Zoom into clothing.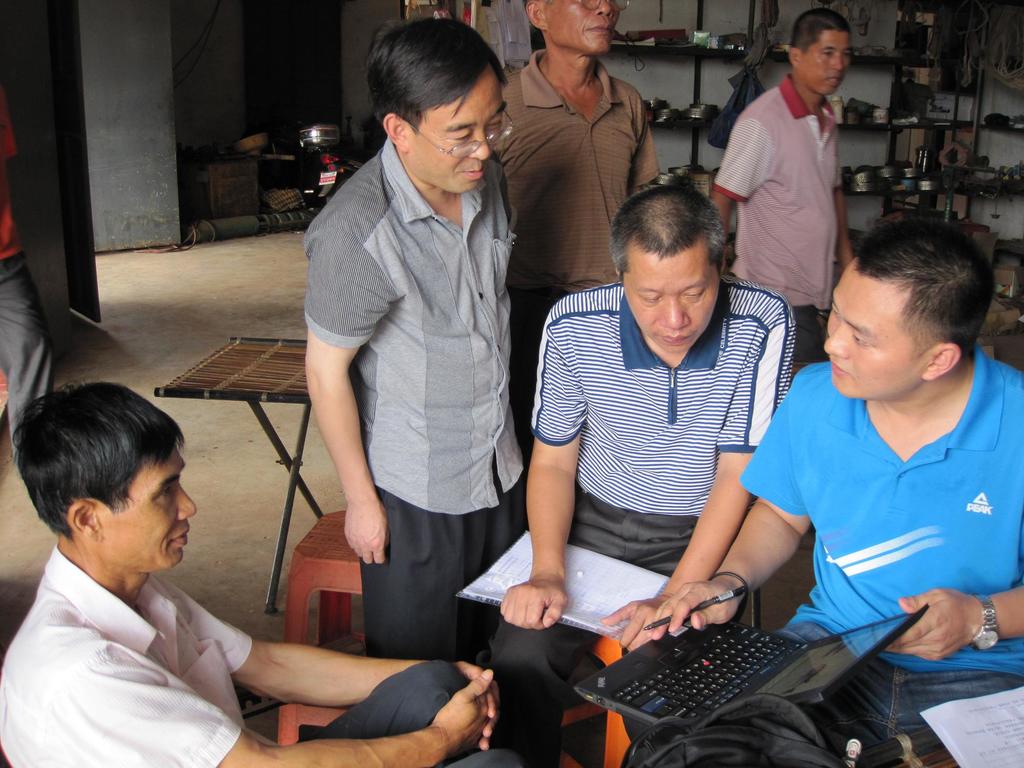
Zoom target: bbox(0, 552, 522, 767).
